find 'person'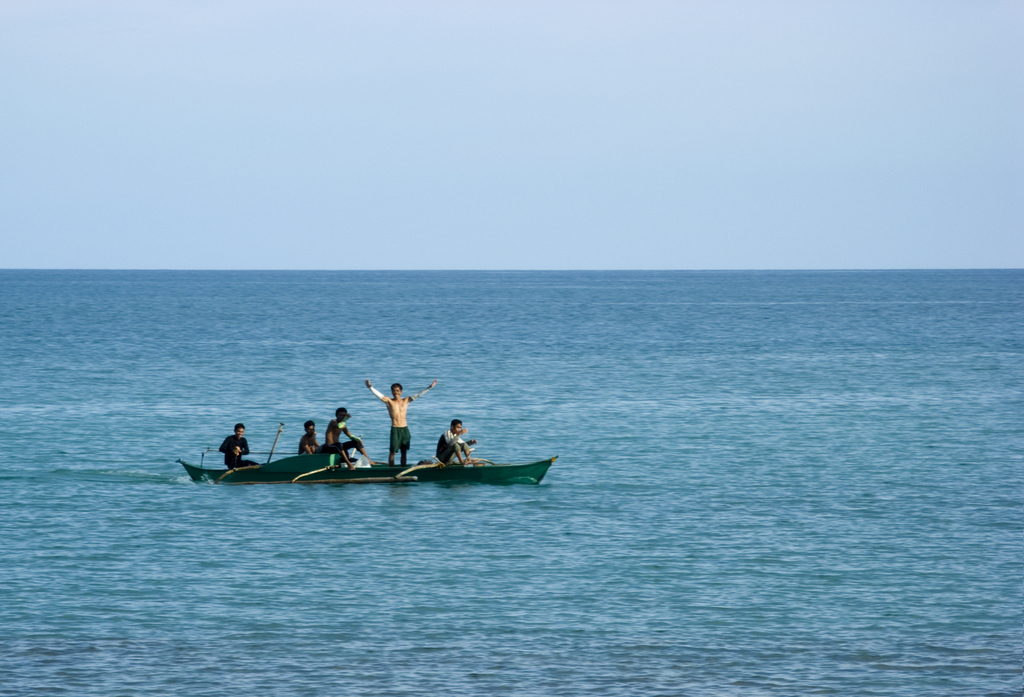
{"x1": 321, "y1": 400, "x2": 375, "y2": 467}
